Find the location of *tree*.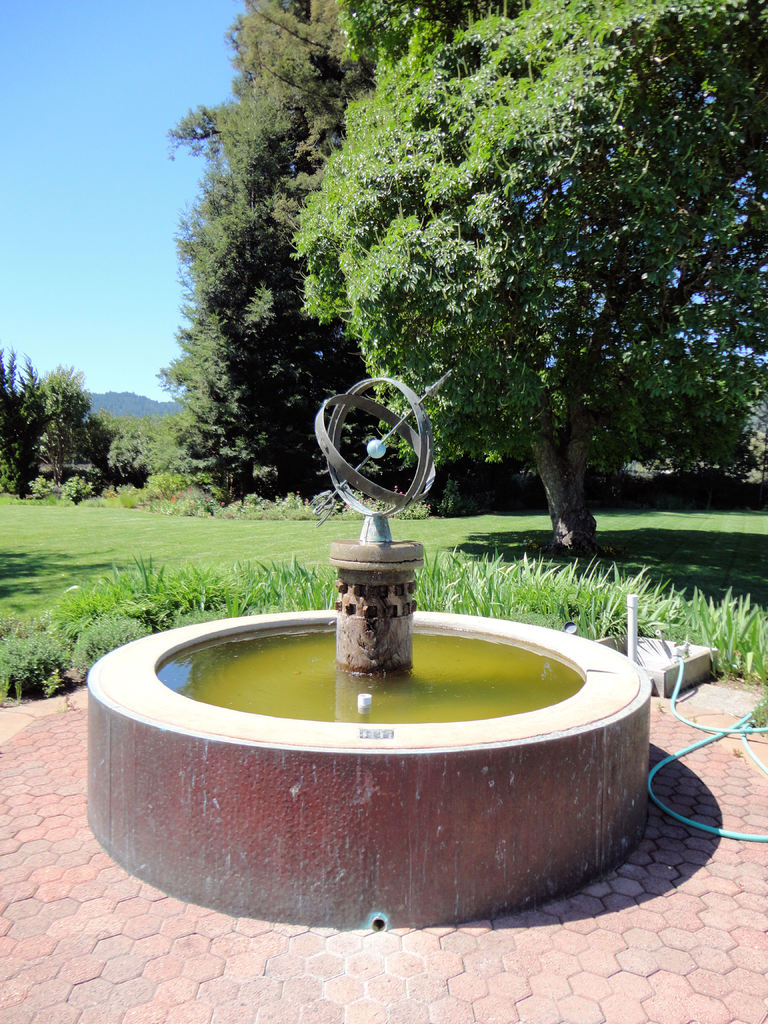
Location: (160, 0, 524, 510).
